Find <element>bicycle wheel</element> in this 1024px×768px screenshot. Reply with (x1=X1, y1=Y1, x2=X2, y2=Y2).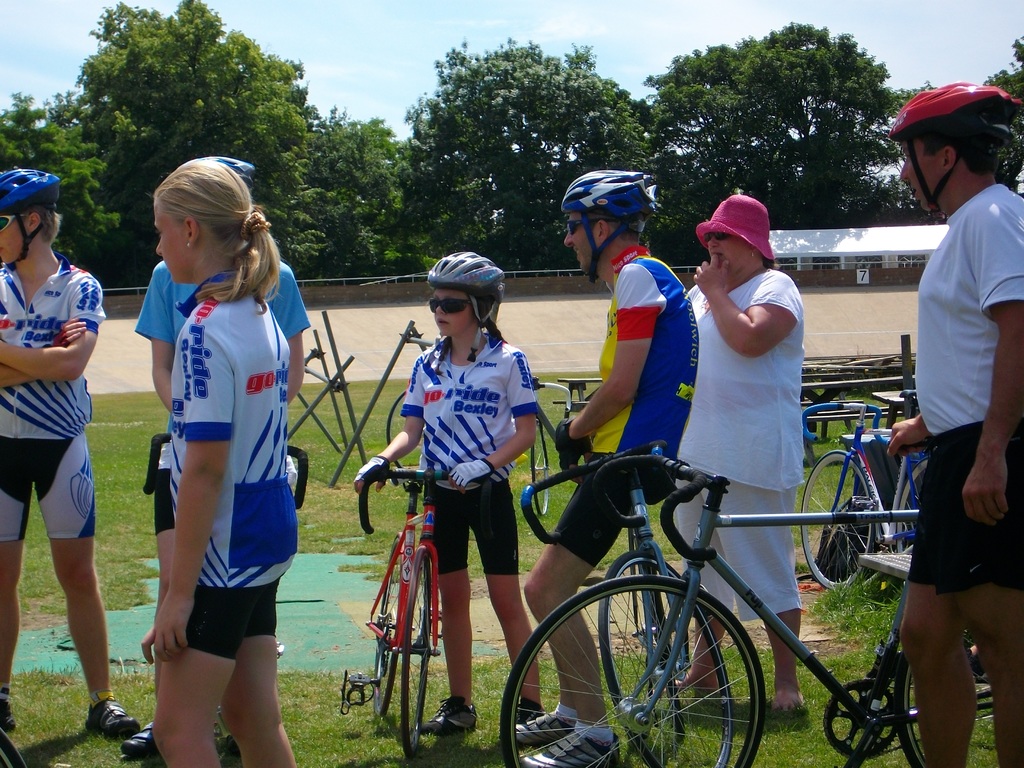
(x1=895, y1=452, x2=936, y2=553).
